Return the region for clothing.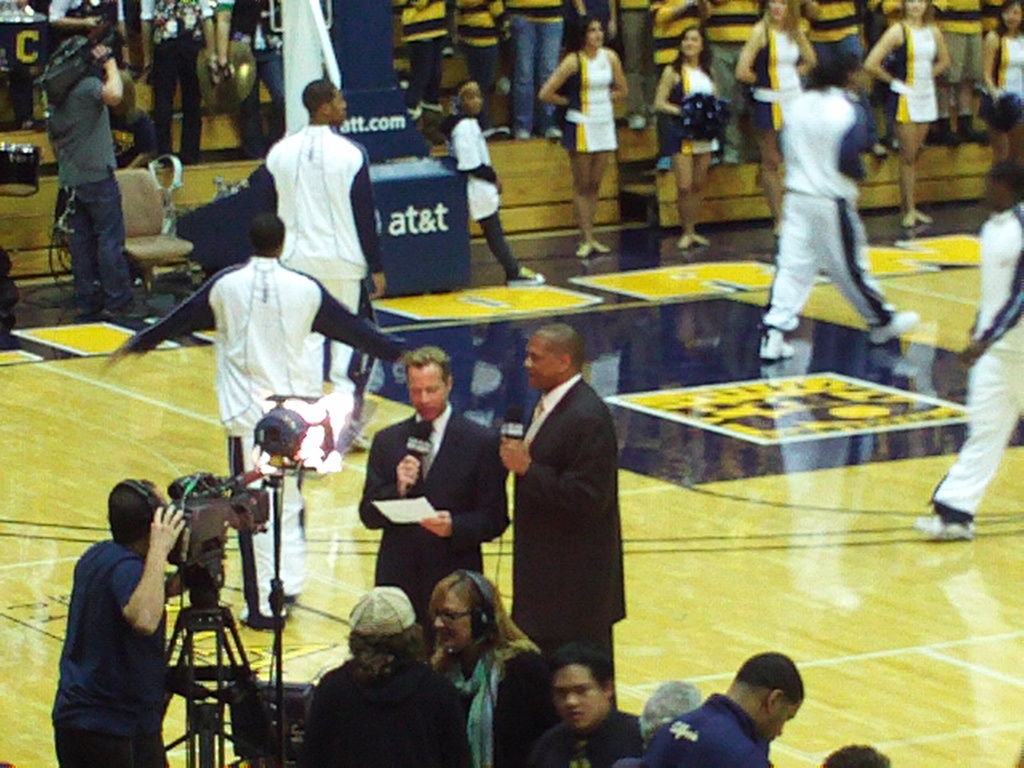
x1=642, y1=696, x2=774, y2=767.
